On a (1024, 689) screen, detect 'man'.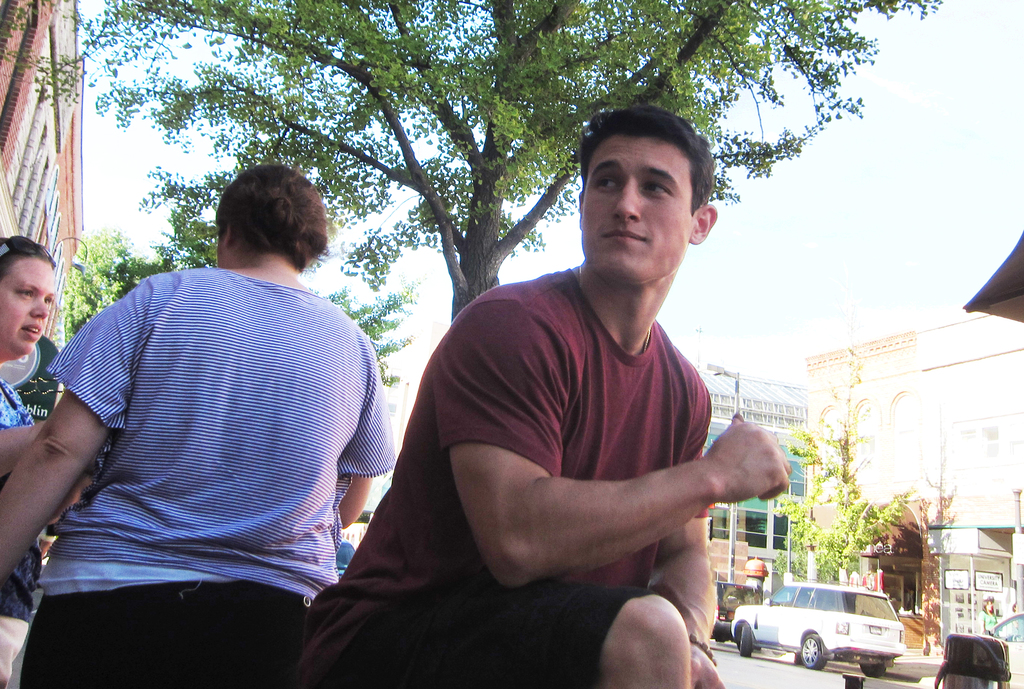
(left=340, top=130, right=787, bottom=677).
